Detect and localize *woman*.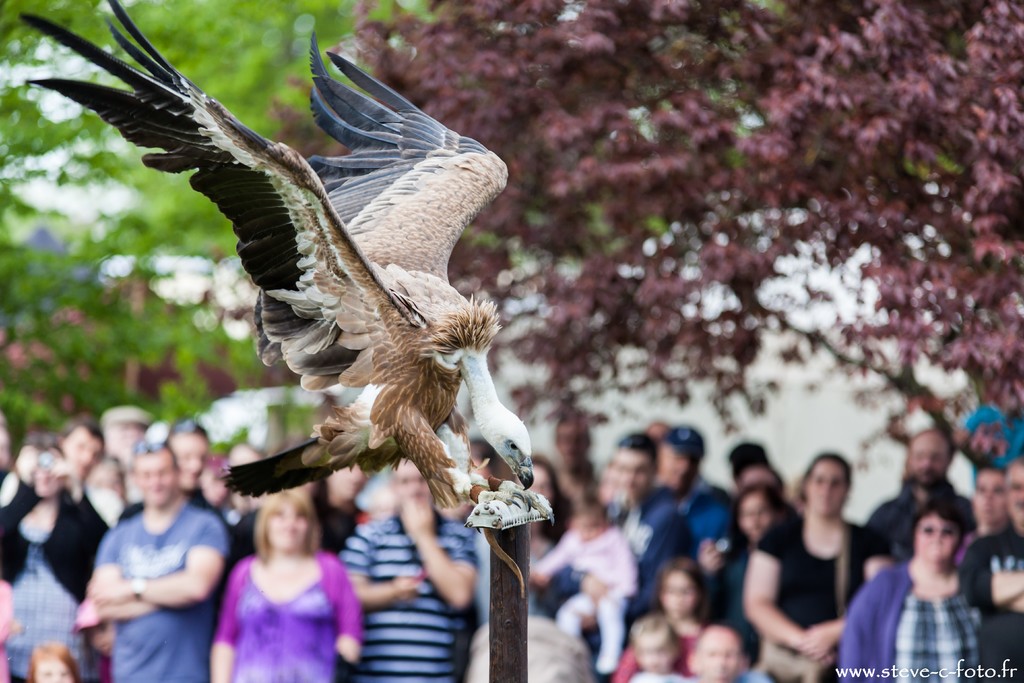
Localized at 494 450 607 641.
